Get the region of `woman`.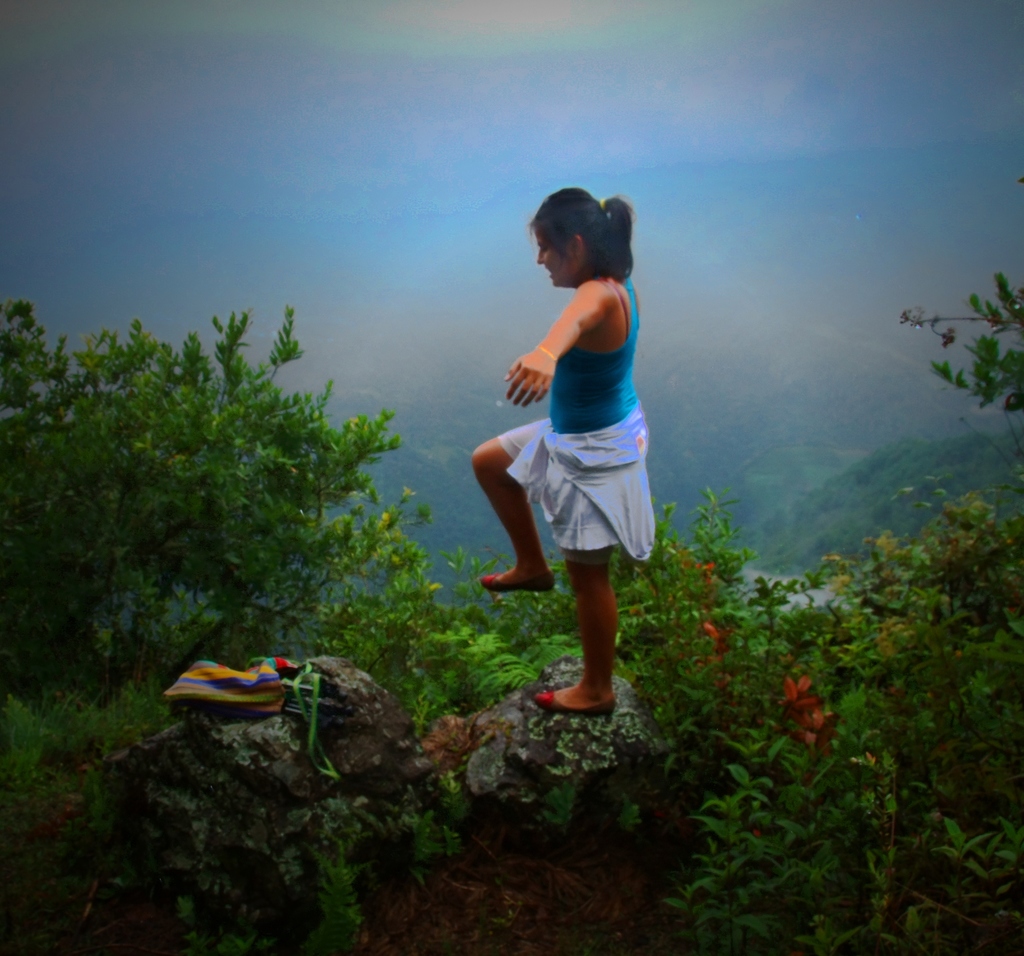
l=466, t=185, r=676, b=704.
